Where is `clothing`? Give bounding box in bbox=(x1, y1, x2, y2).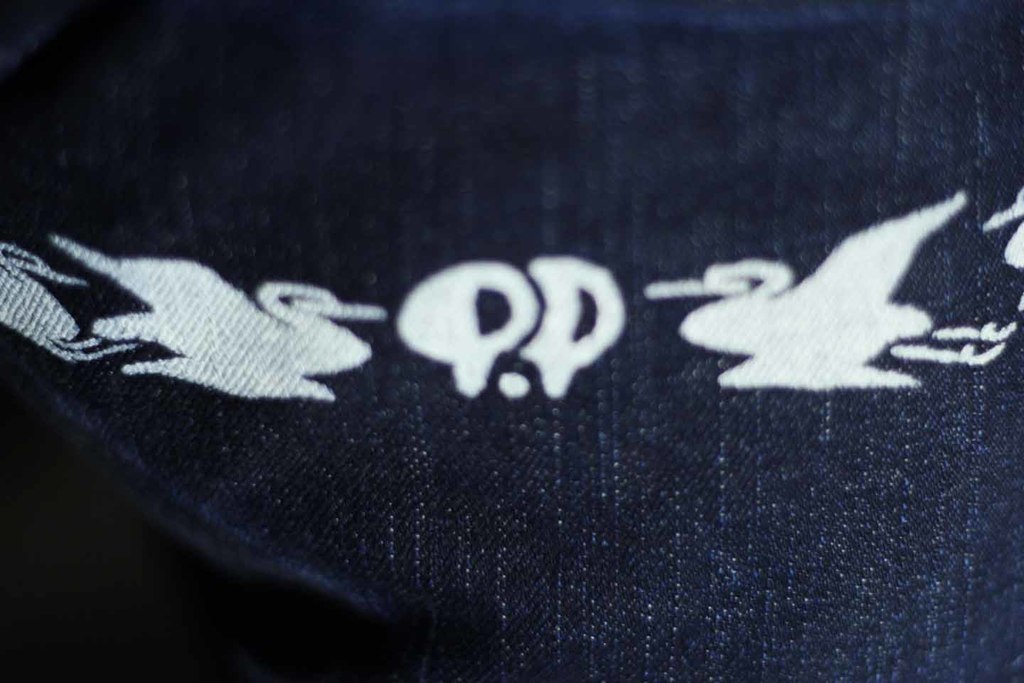
bbox=(0, 0, 1023, 682).
